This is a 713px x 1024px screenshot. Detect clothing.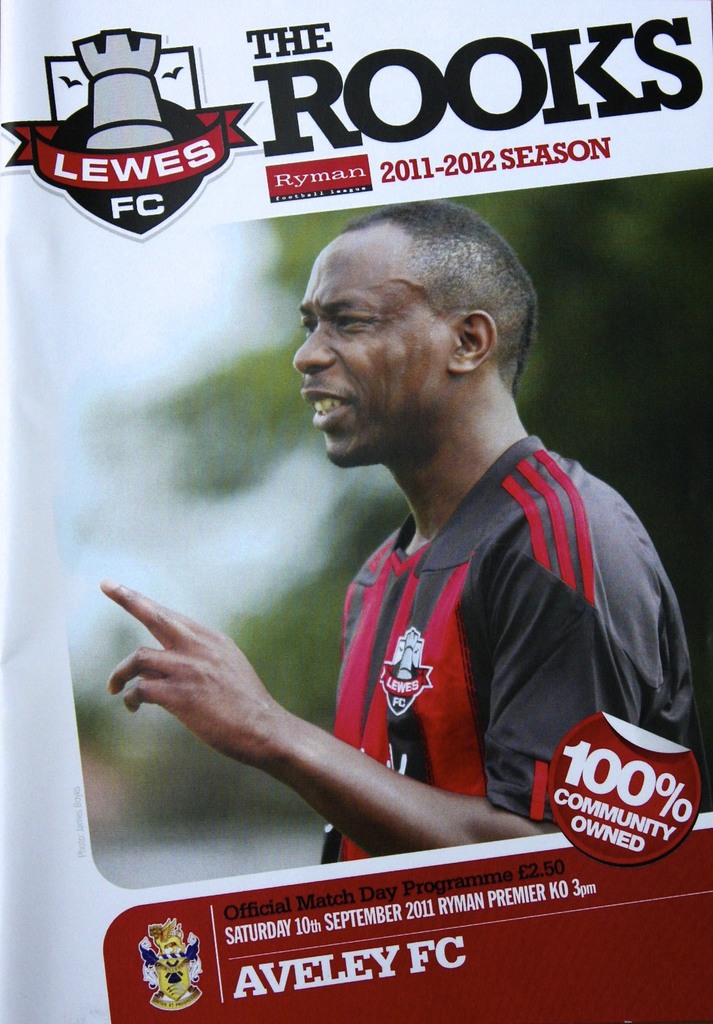
{"x1": 324, "y1": 422, "x2": 695, "y2": 861}.
